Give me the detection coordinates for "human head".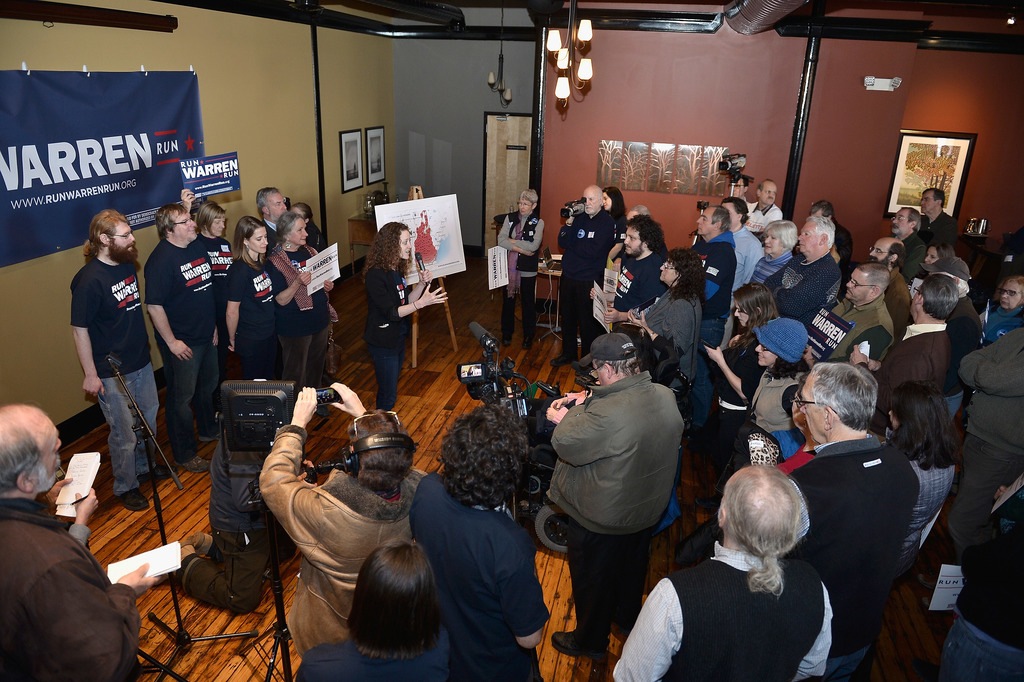
<box>235,218,271,257</box>.
